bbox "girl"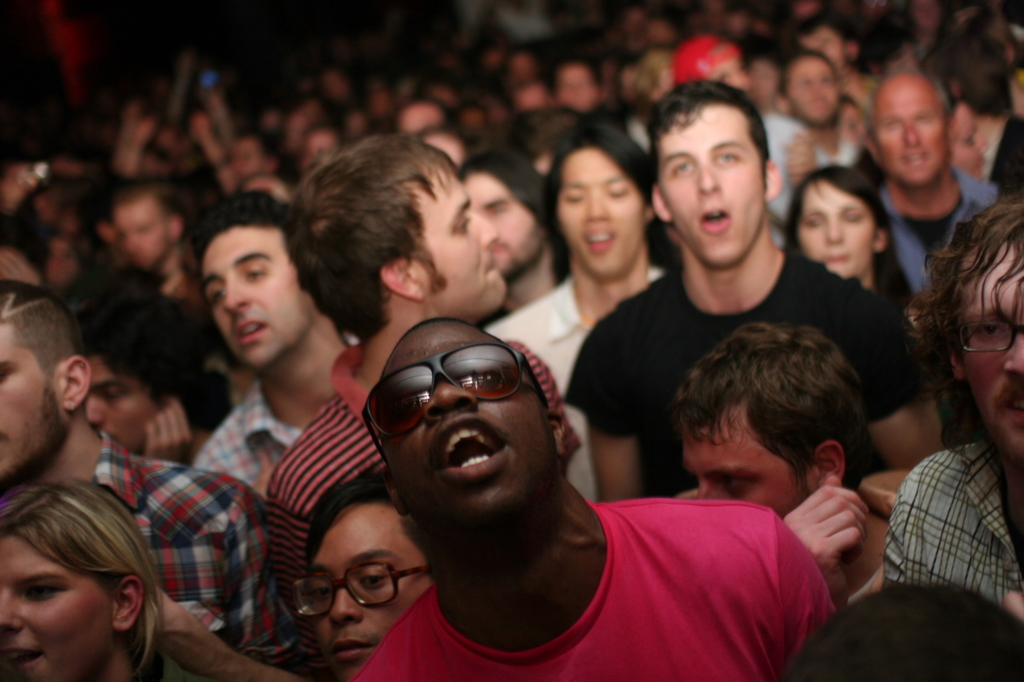
crop(783, 161, 913, 308)
